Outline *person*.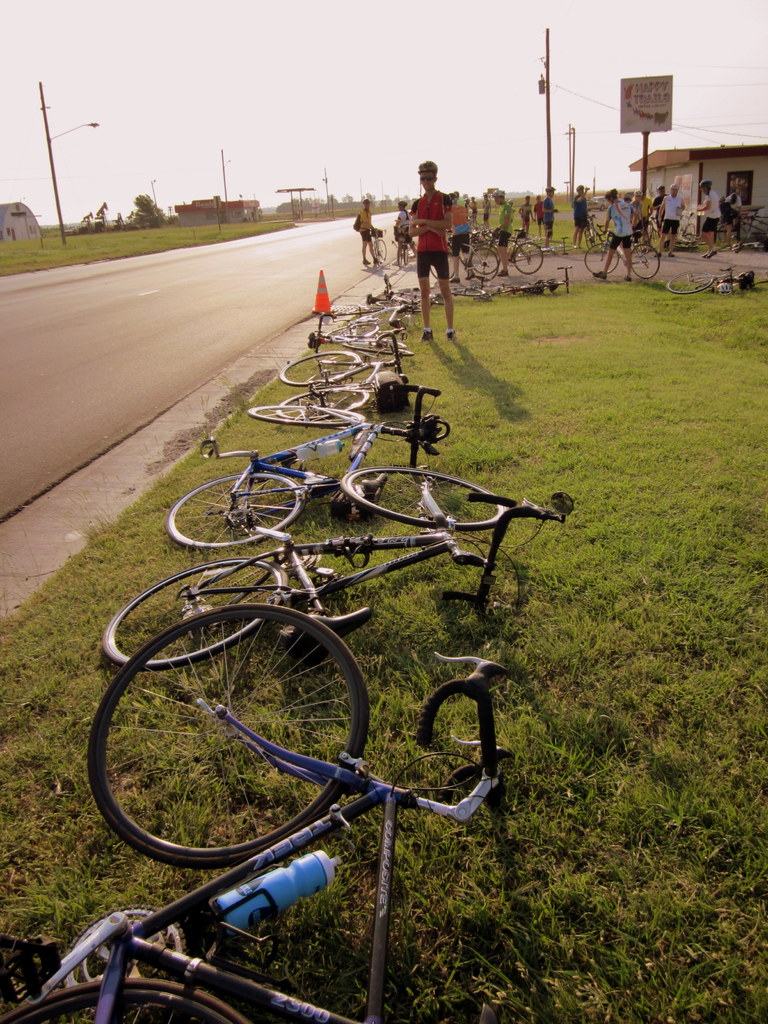
Outline: [left=721, top=193, right=740, bottom=238].
